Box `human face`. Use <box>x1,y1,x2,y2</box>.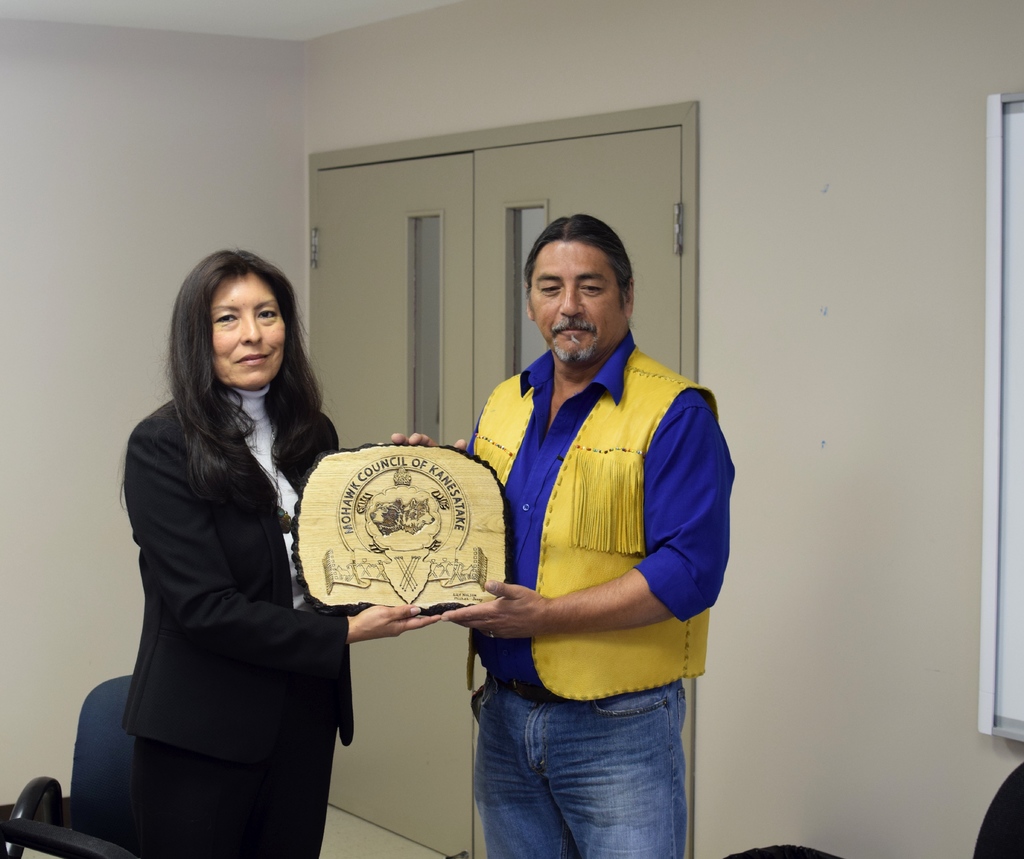
<box>528,235,624,369</box>.
